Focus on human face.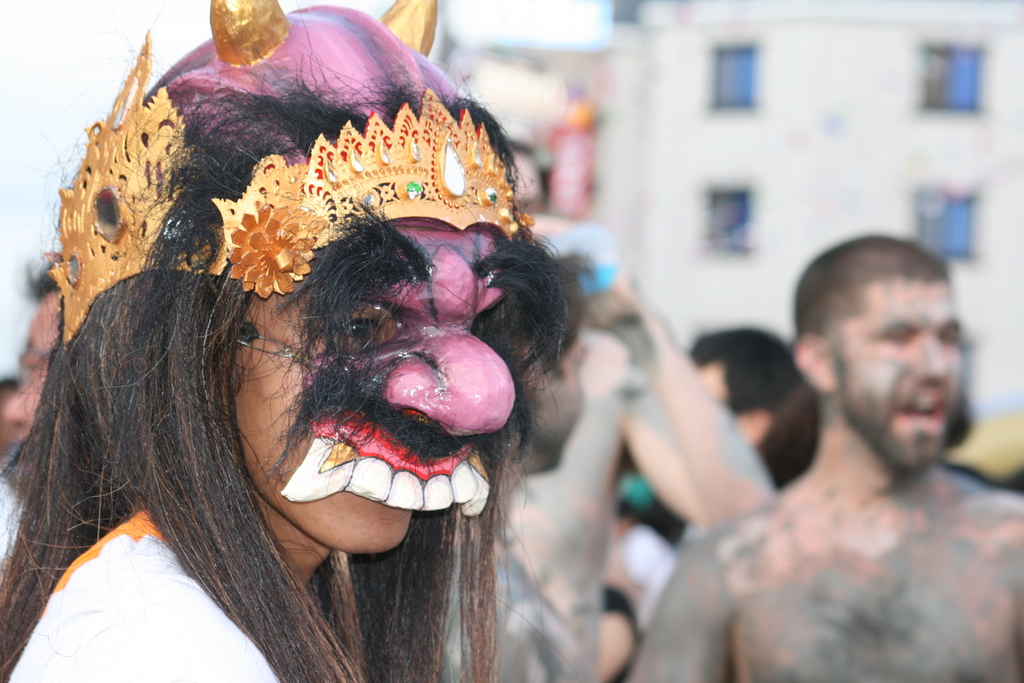
Focused at rect(833, 285, 964, 466).
